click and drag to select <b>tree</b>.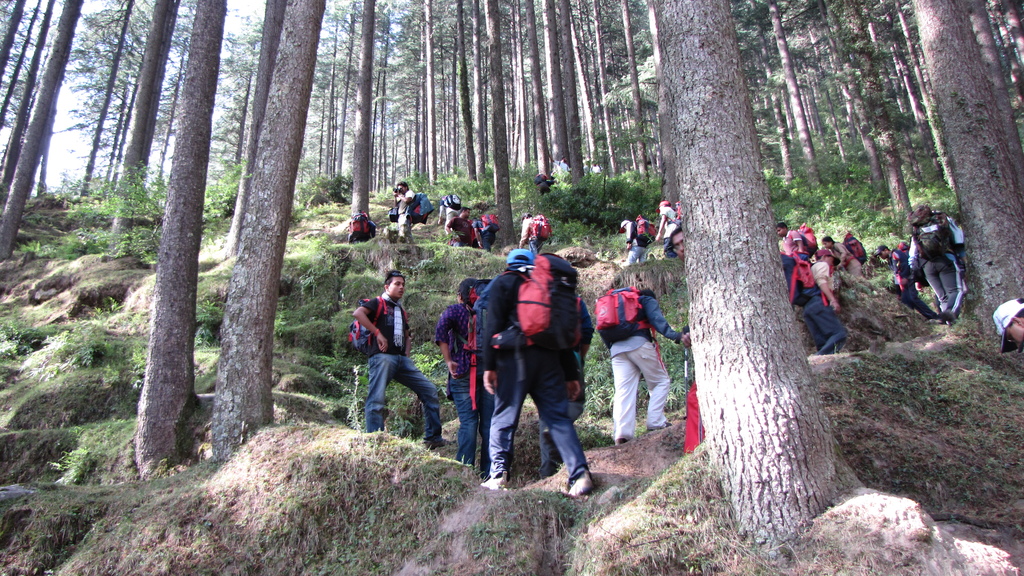
Selection: detection(132, 0, 234, 482).
